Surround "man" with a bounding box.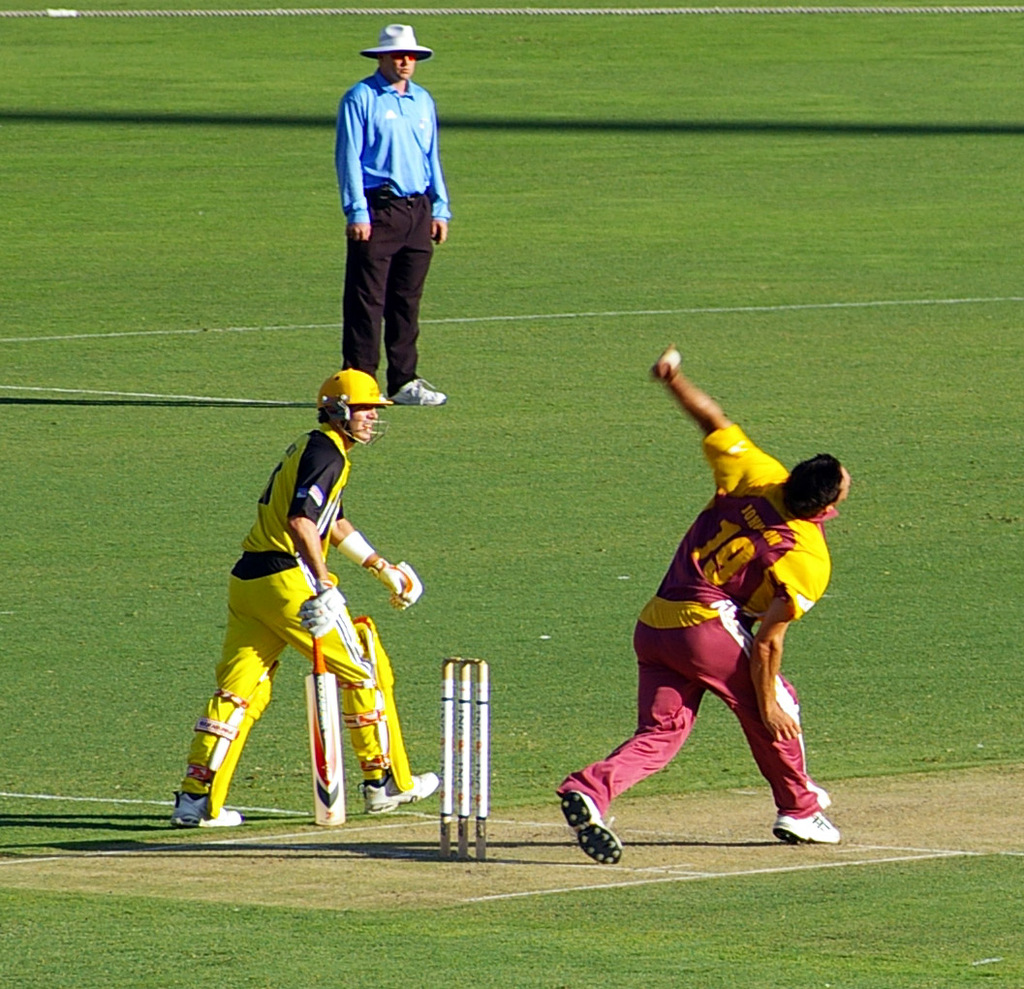
<region>169, 367, 441, 829</region>.
